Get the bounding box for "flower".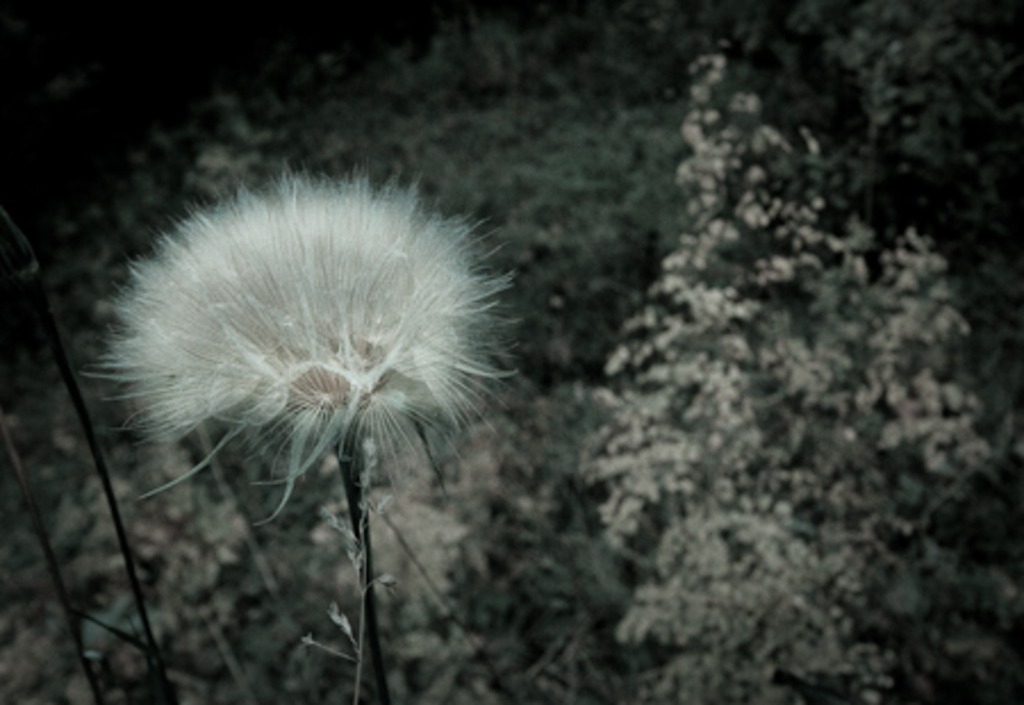
[121,175,498,493].
